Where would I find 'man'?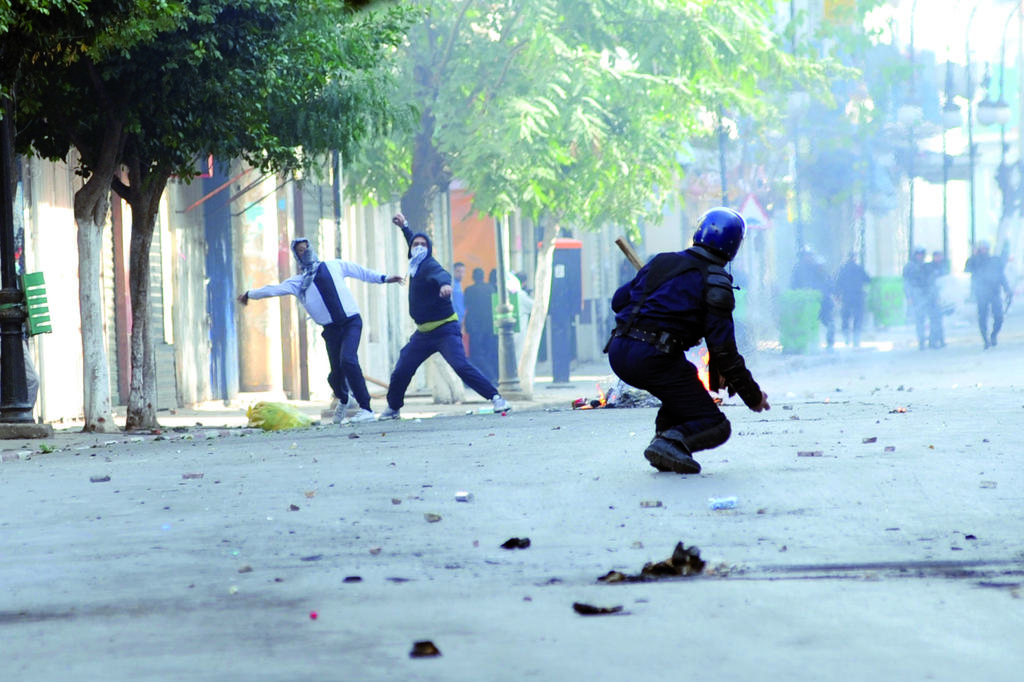
At box=[967, 237, 1013, 349].
